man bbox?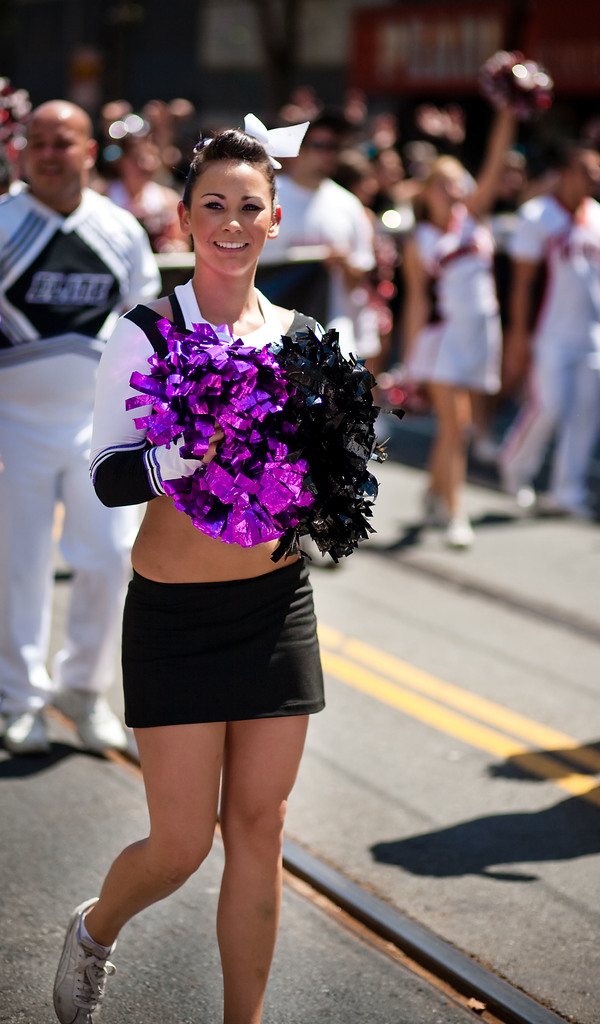
x1=0, y1=99, x2=140, y2=774
